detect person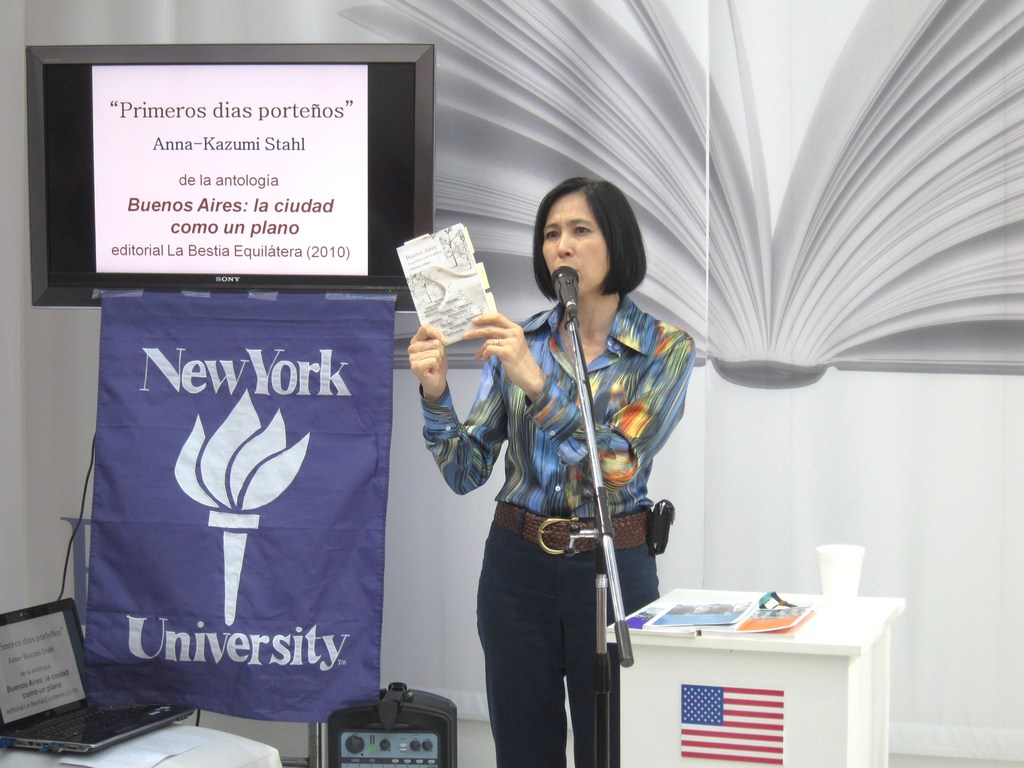
rect(458, 163, 684, 767)
